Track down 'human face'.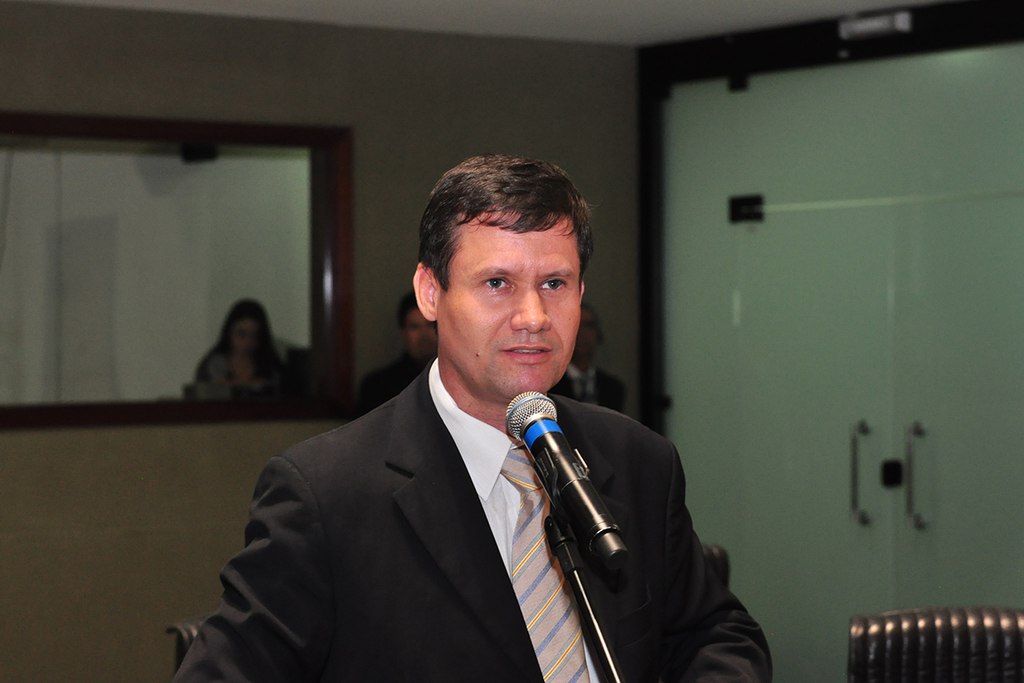
Tracked to [439, 213, 580, 400].
